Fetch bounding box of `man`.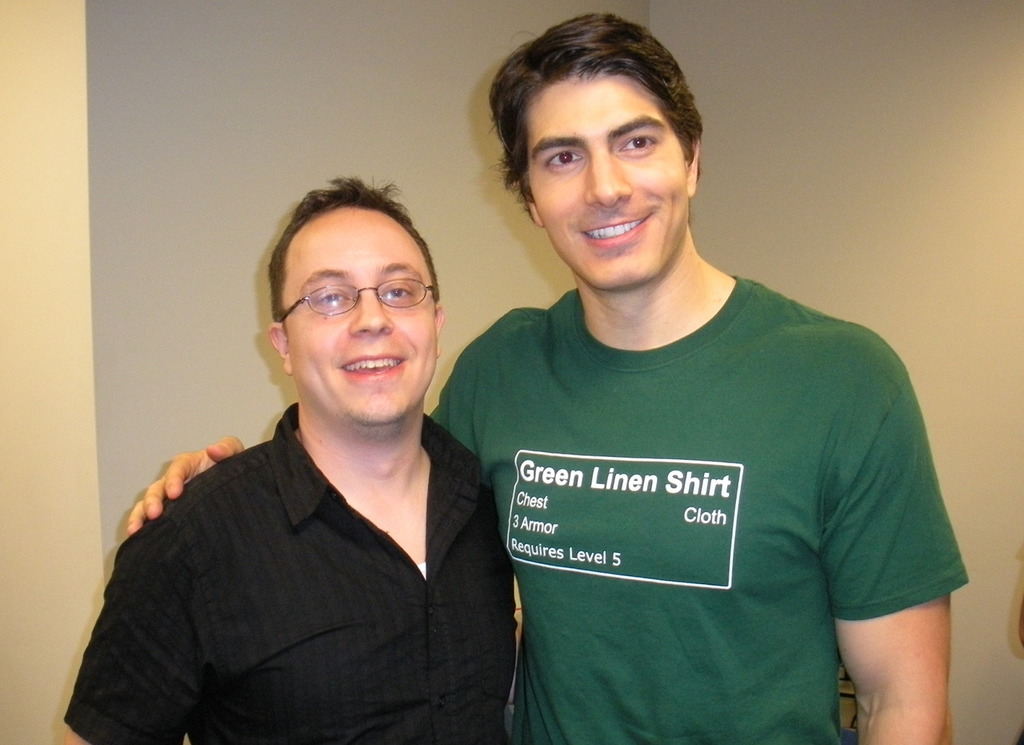
Bbox: bbox(123, 11, 974, 744).
